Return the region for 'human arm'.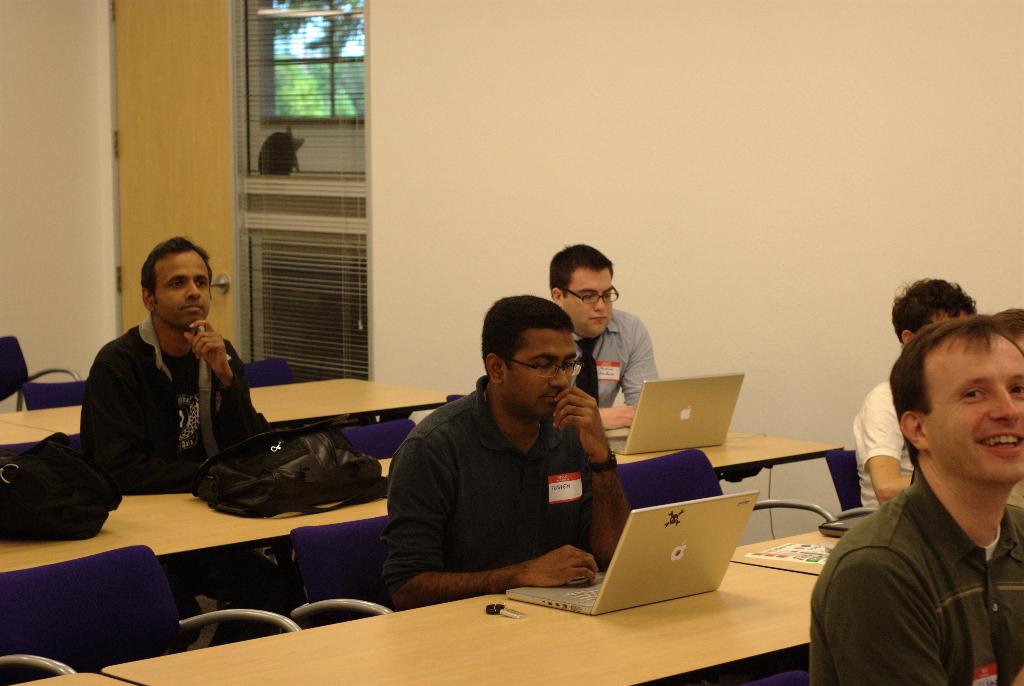
pyautogui.locateOnScreen(825, 546, 947, 685).
